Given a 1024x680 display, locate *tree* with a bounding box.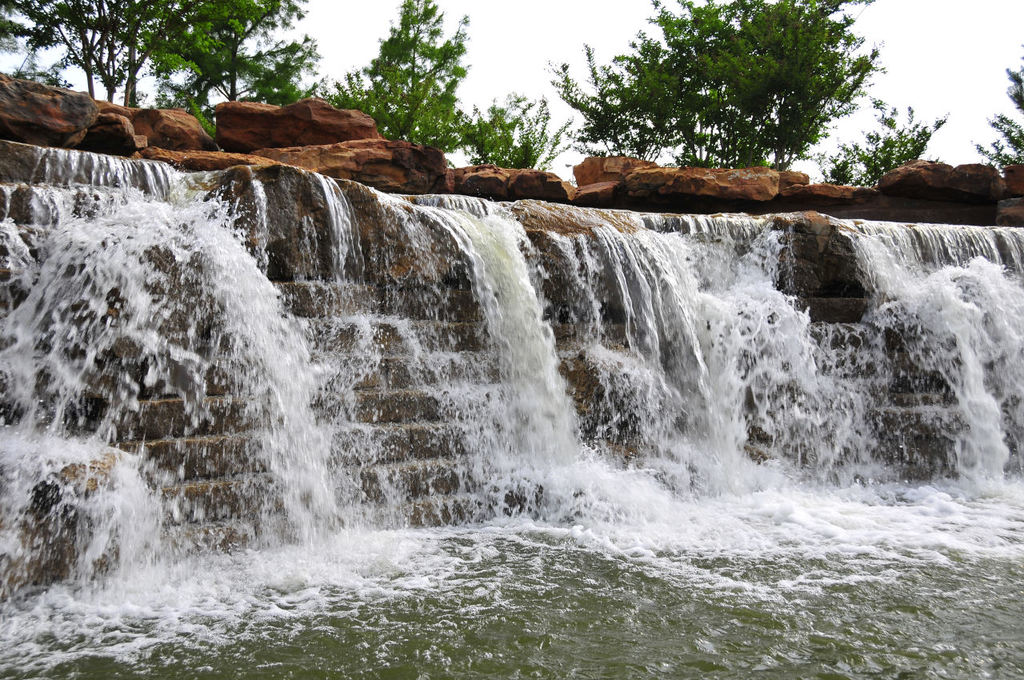
Located: Rect(969, 51, 1023, 171).
